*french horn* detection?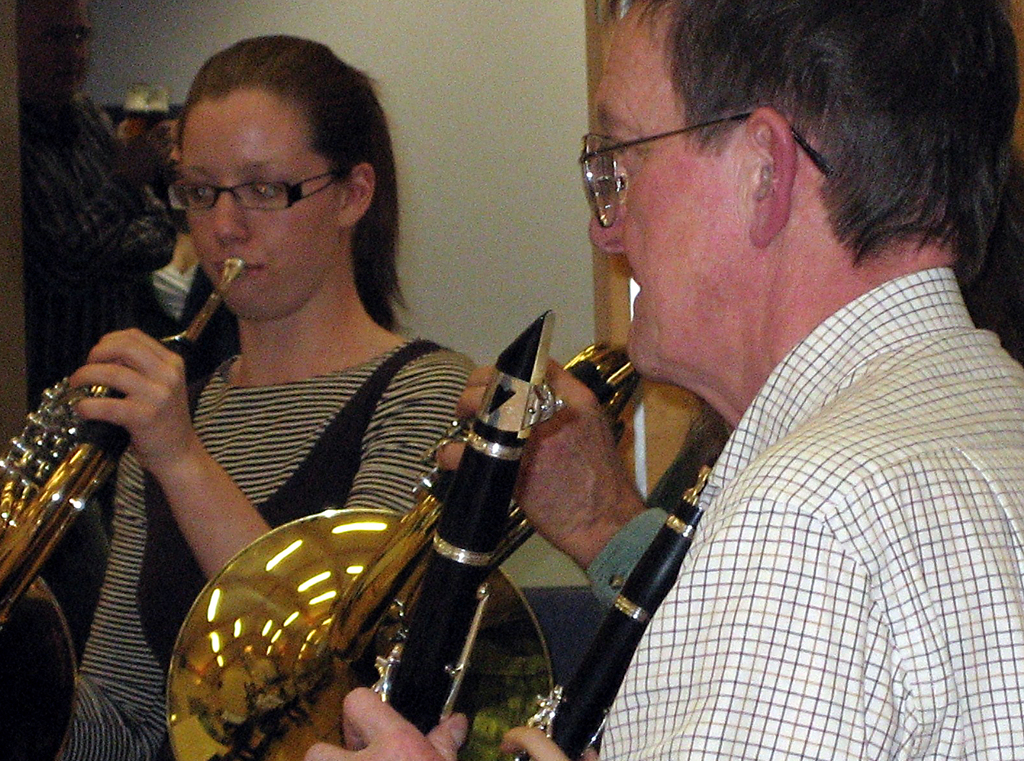
left=523, top=453, right=738, bottom=760
